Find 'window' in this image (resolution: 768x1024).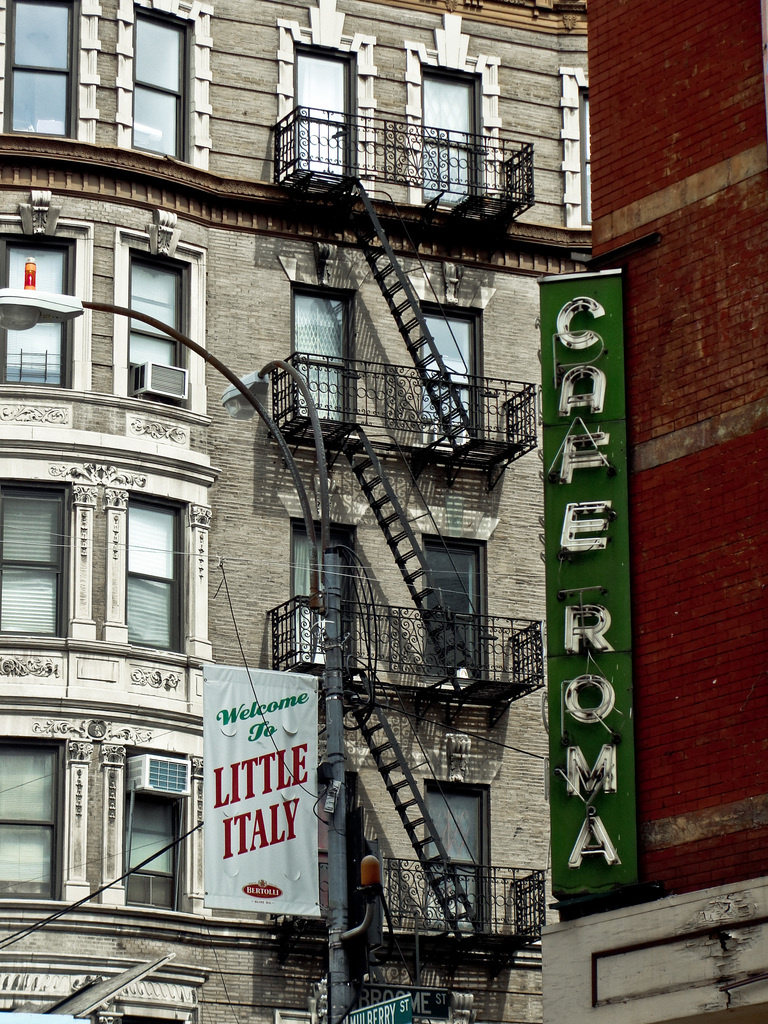
<region>124, 769, 184, 905</region>.
